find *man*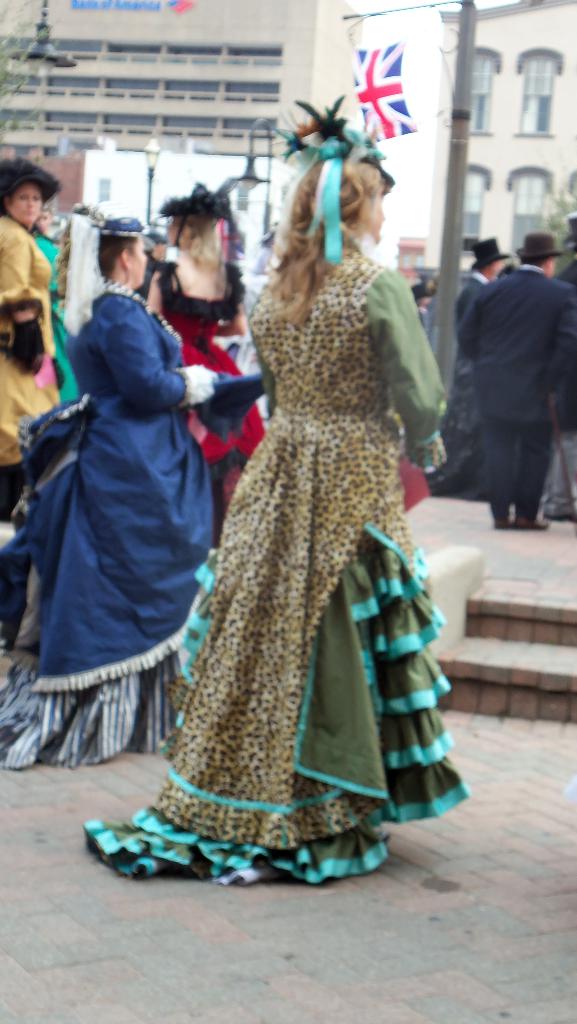
(x1=435, y1=237, x2=509, y2=502)
